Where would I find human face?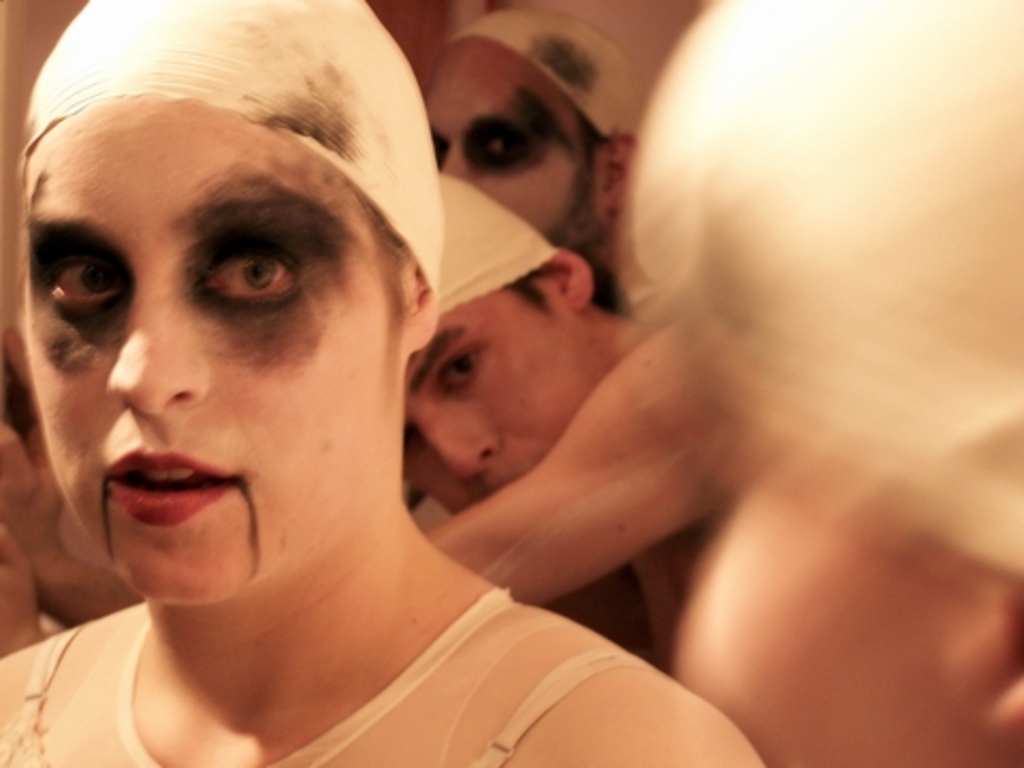
At l=401, t=275, r=599, b=512.
